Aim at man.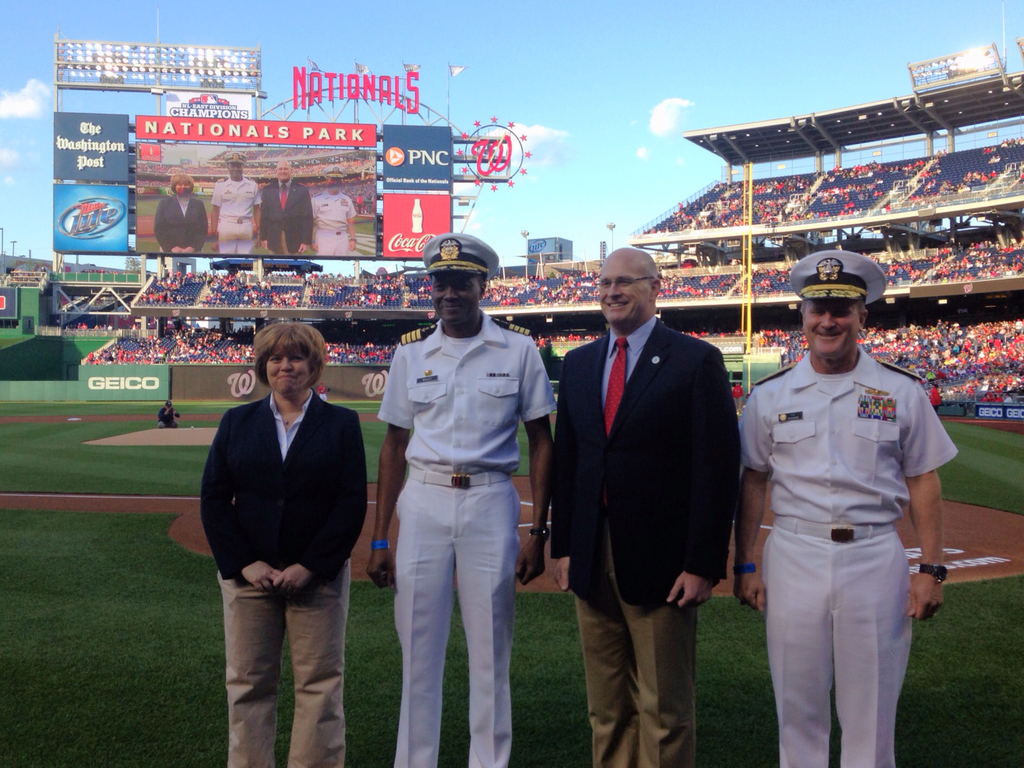
Aimed at <bbox>207, 150, 259, 255</bbox>.
